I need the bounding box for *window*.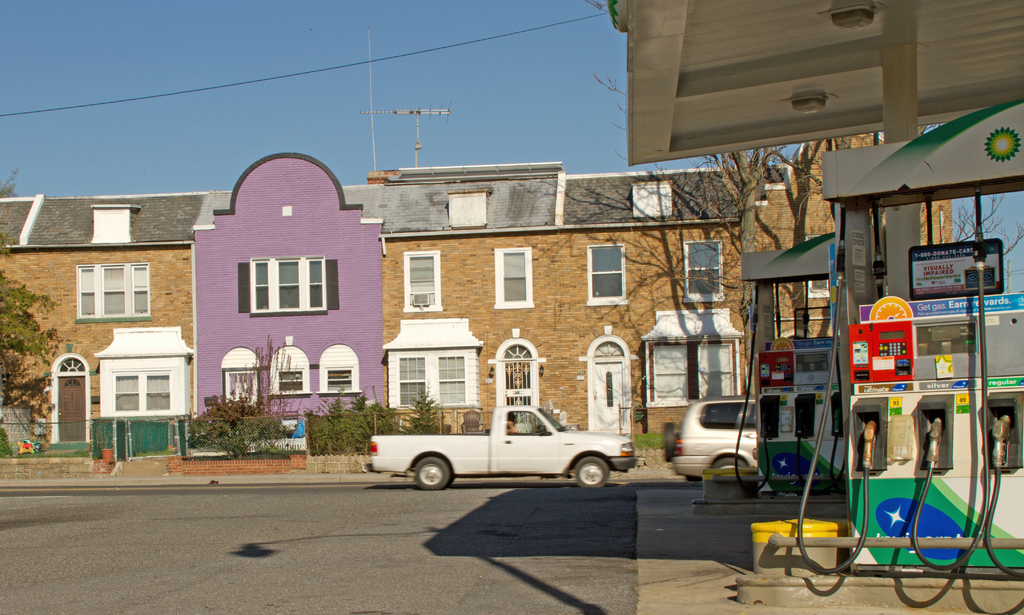
Here it is: Rect(307, 362, 363, 390).
